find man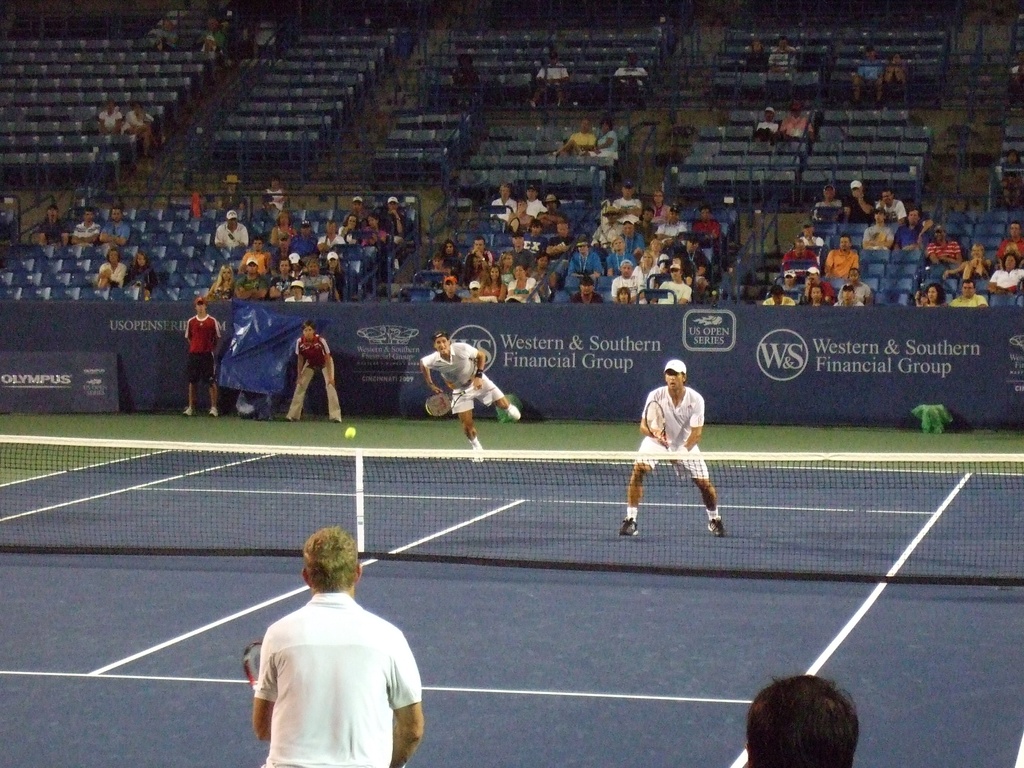
[left=835, top=284, right=864, bottom=306]
